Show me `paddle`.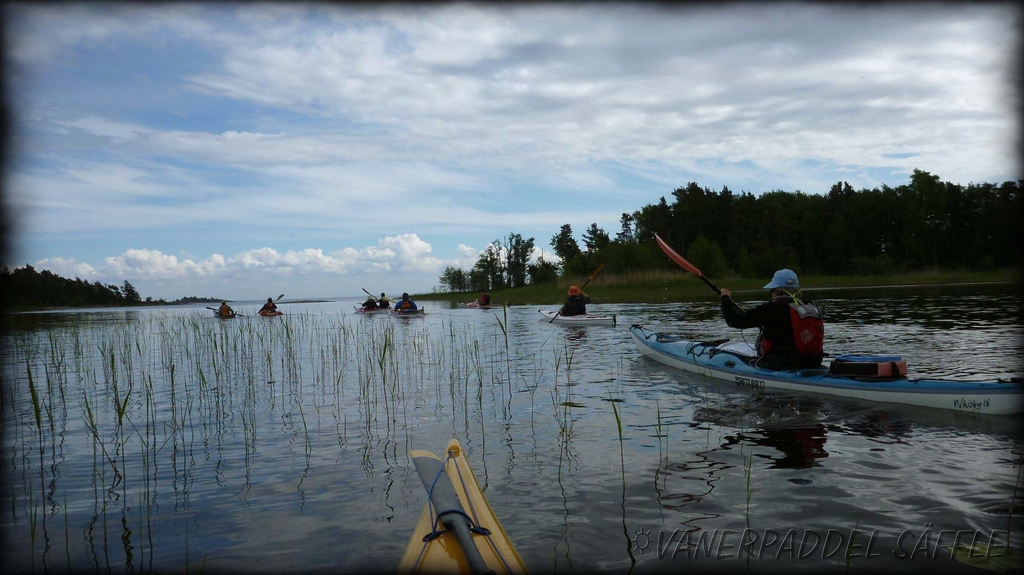
`paddle` is here: bbox=[206, 306, 244, 317].
